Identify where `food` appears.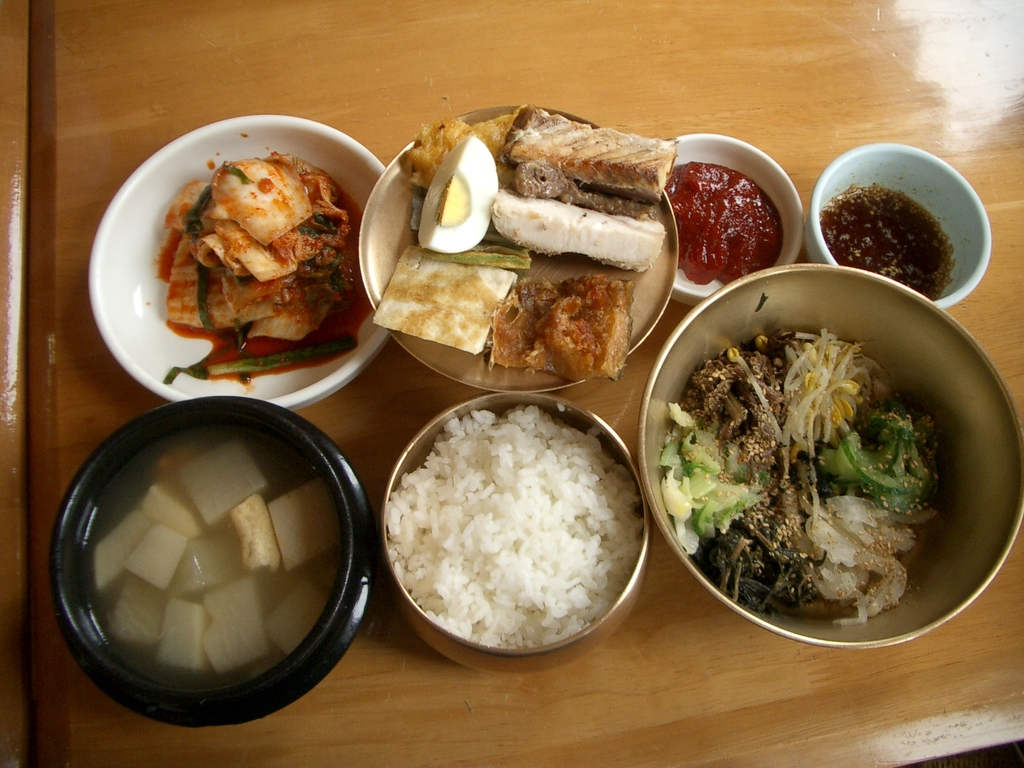
Appears at Rect(820, 179, 953, 301).
